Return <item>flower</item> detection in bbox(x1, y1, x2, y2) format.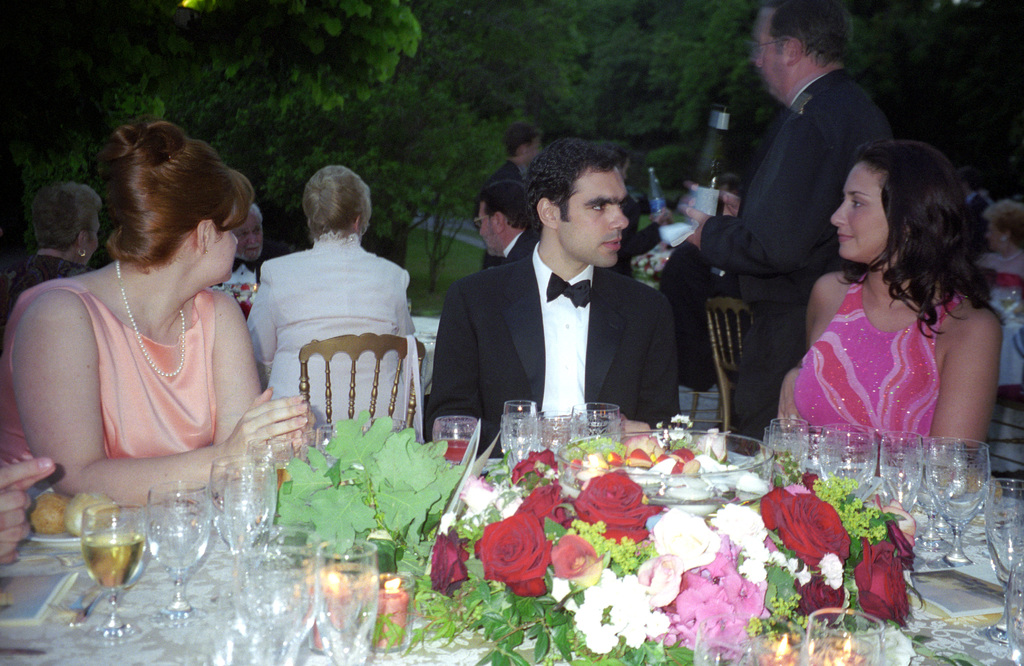
bbox(761, 486, 851, 566).
